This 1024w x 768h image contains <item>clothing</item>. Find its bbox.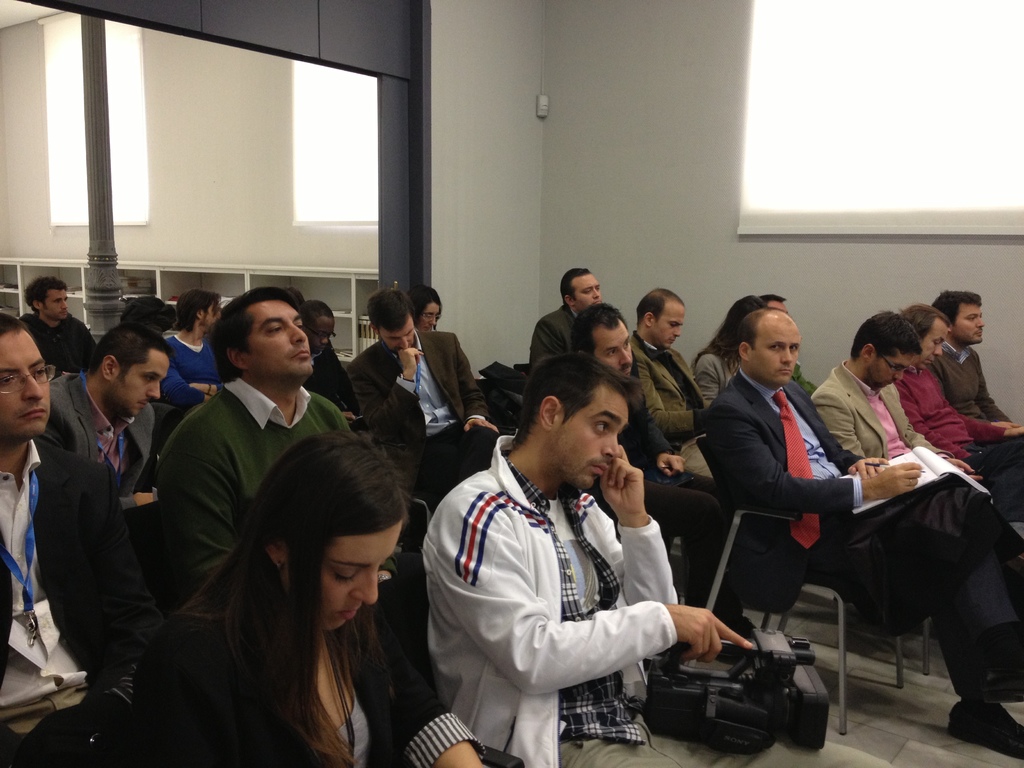
{"x1": 150, "y1": 379, "x2": 352, "y2": 611}.
